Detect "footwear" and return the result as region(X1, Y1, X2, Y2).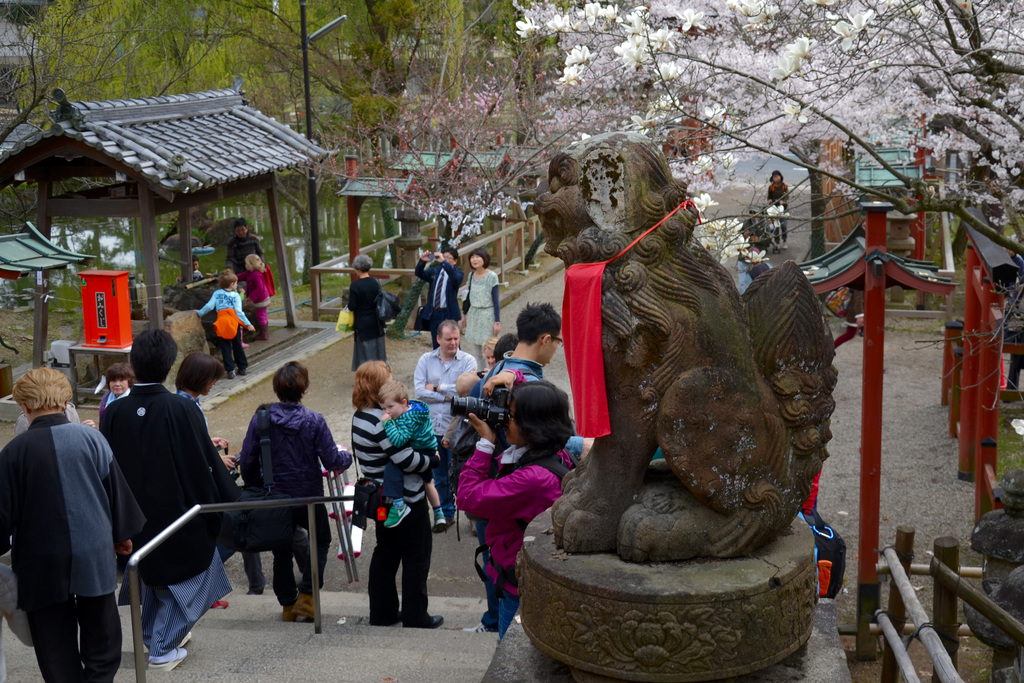
region(457, 621, 490, 630).
